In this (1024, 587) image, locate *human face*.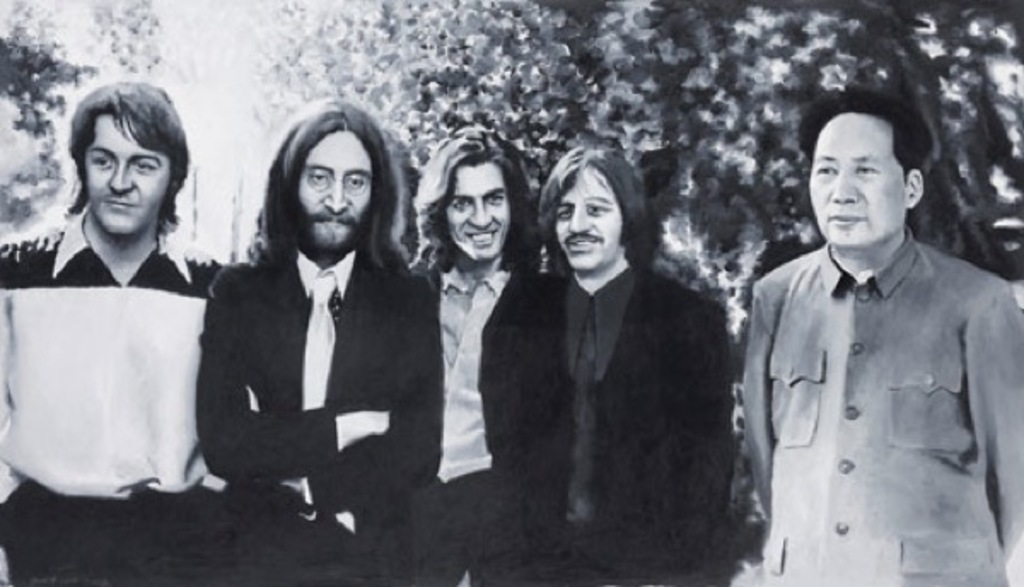
Bounding box: BBox(553, 174, 623, 268).
